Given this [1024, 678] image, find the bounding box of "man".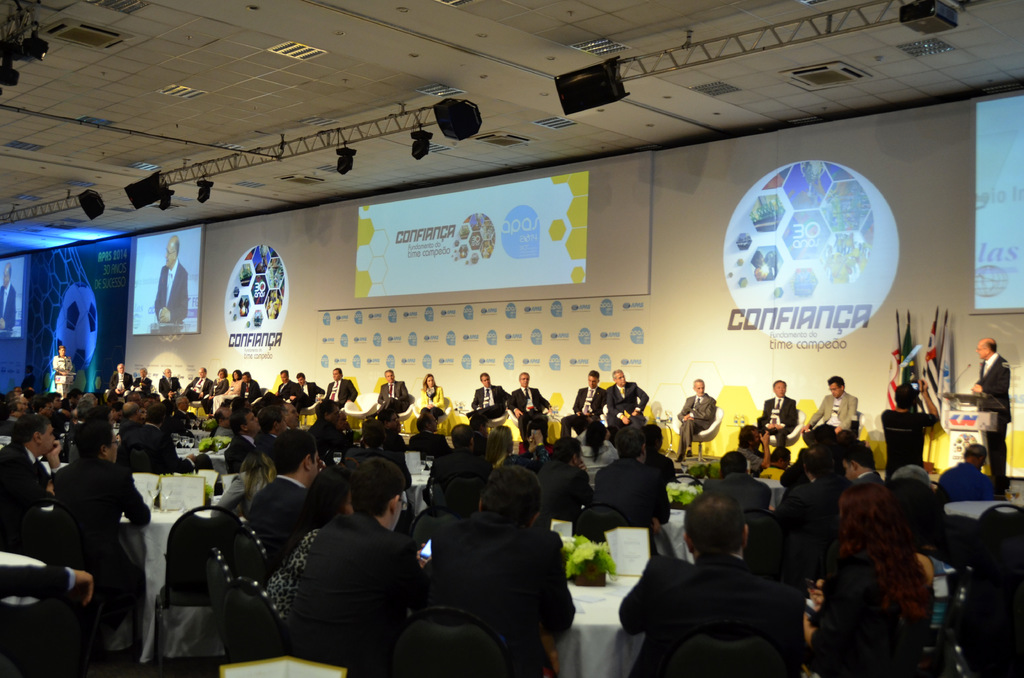
<box>598,437,671,526</box>.
